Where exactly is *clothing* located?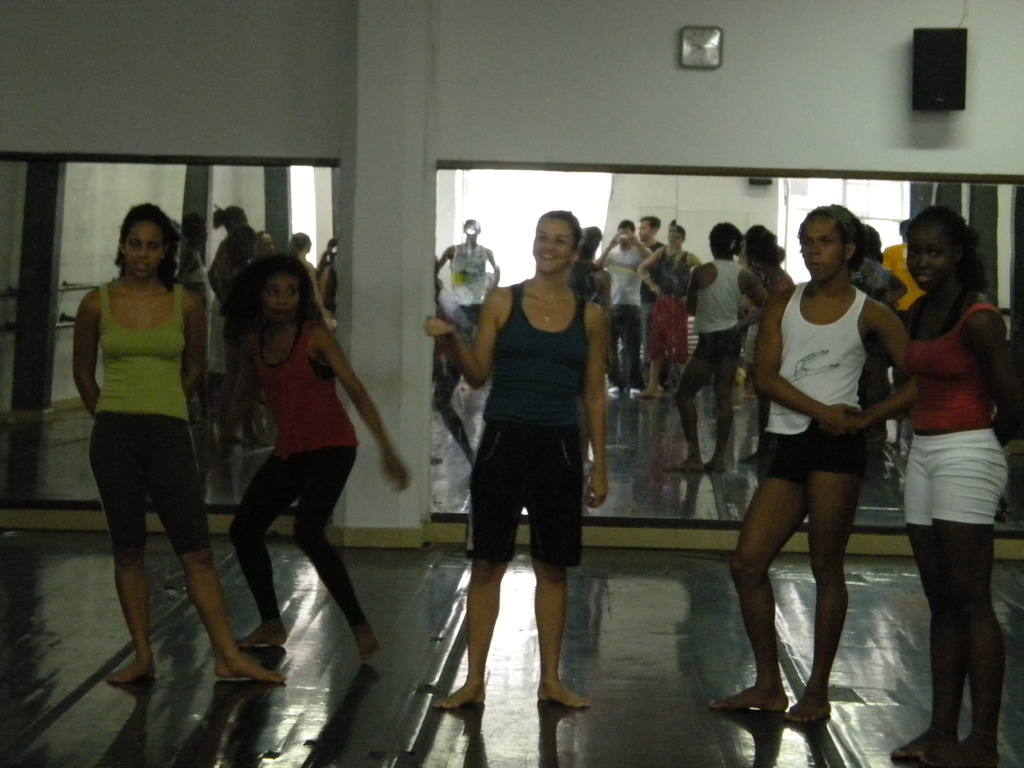
Its bounding box is pyautogui.locateOnScreen(667, 249, 735, 400).
